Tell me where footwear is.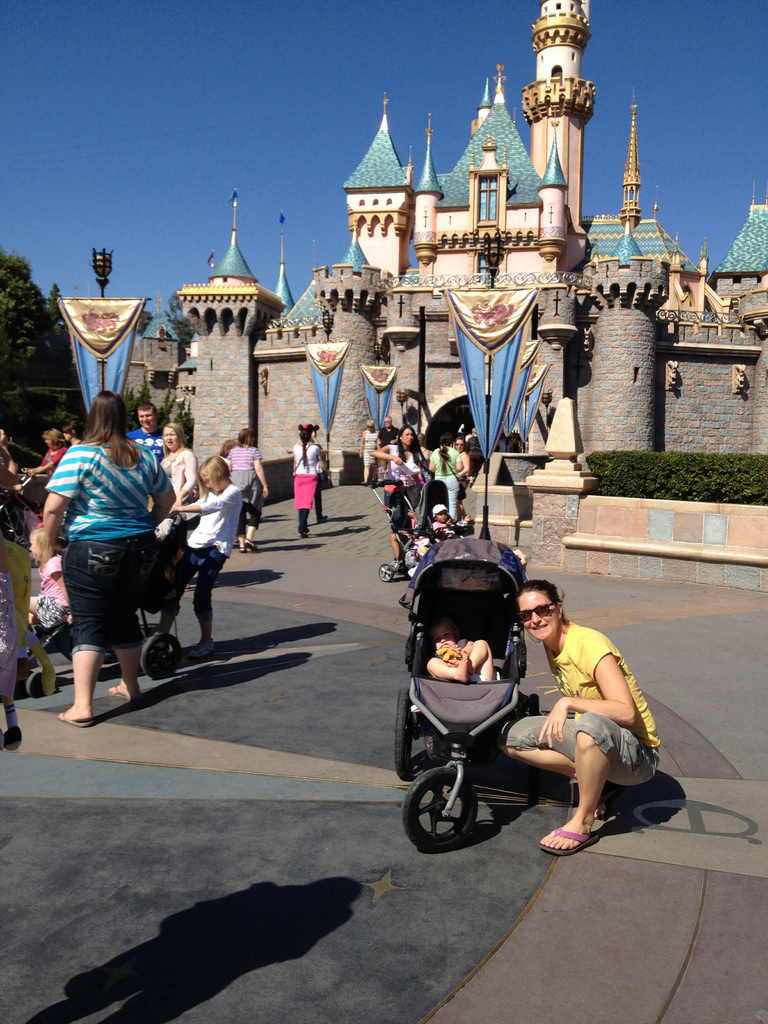
footwear is at box(104, 682, 136, 703).
